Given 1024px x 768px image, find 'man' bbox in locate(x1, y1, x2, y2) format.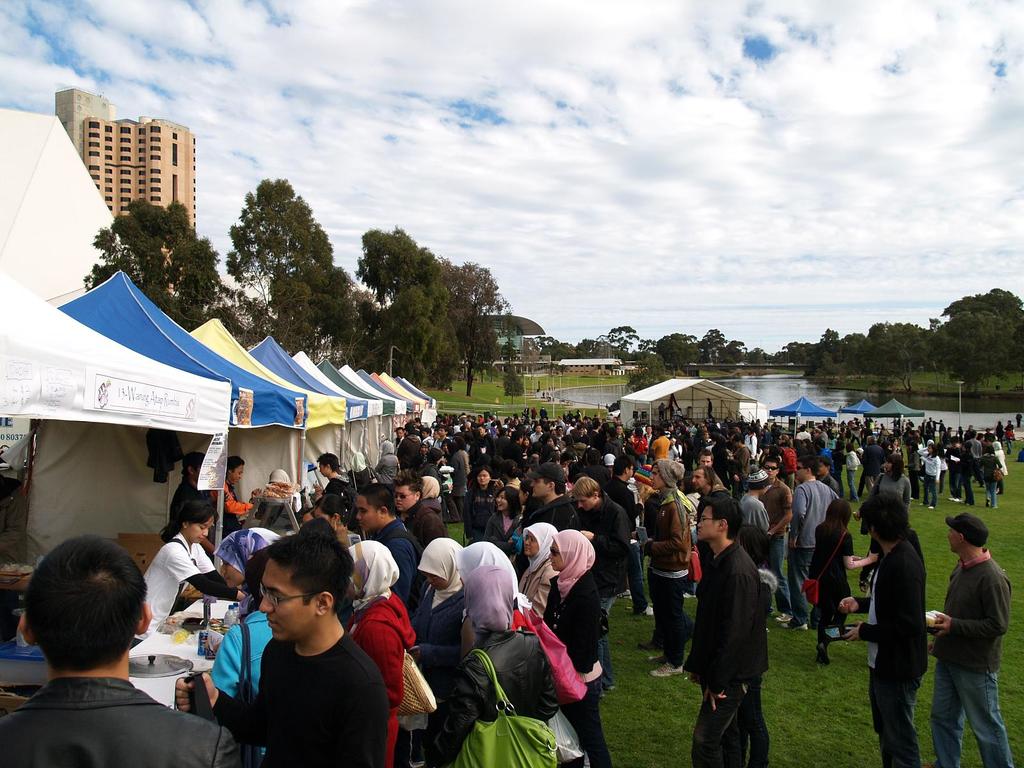
locate(586, 422, 603, 450).
